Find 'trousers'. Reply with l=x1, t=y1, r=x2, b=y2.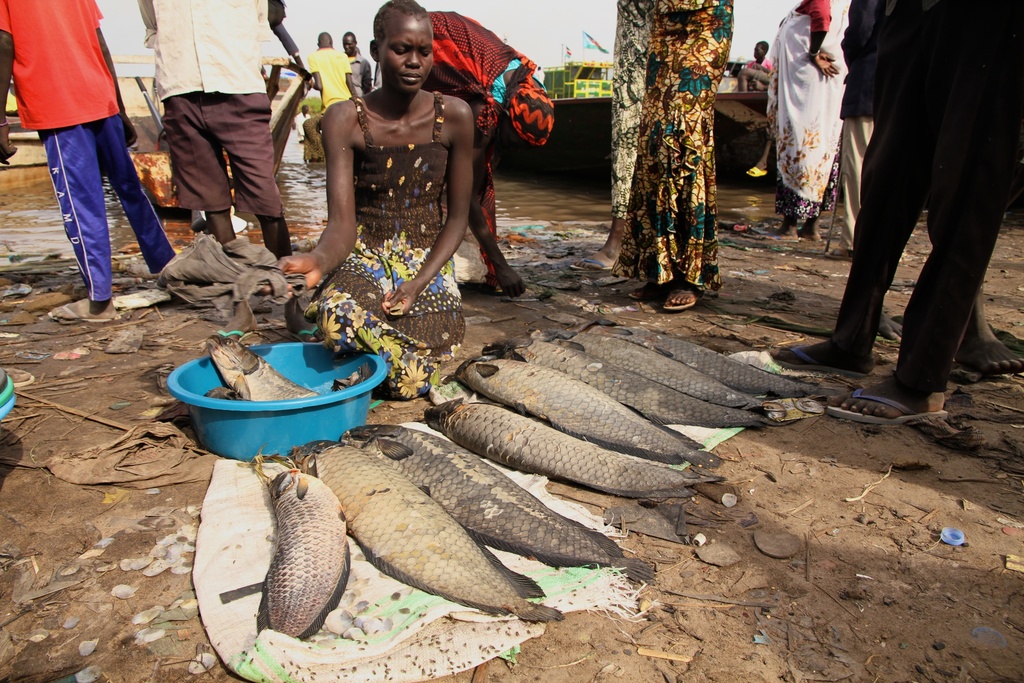
l=837, t=78, r=993, b=374.
